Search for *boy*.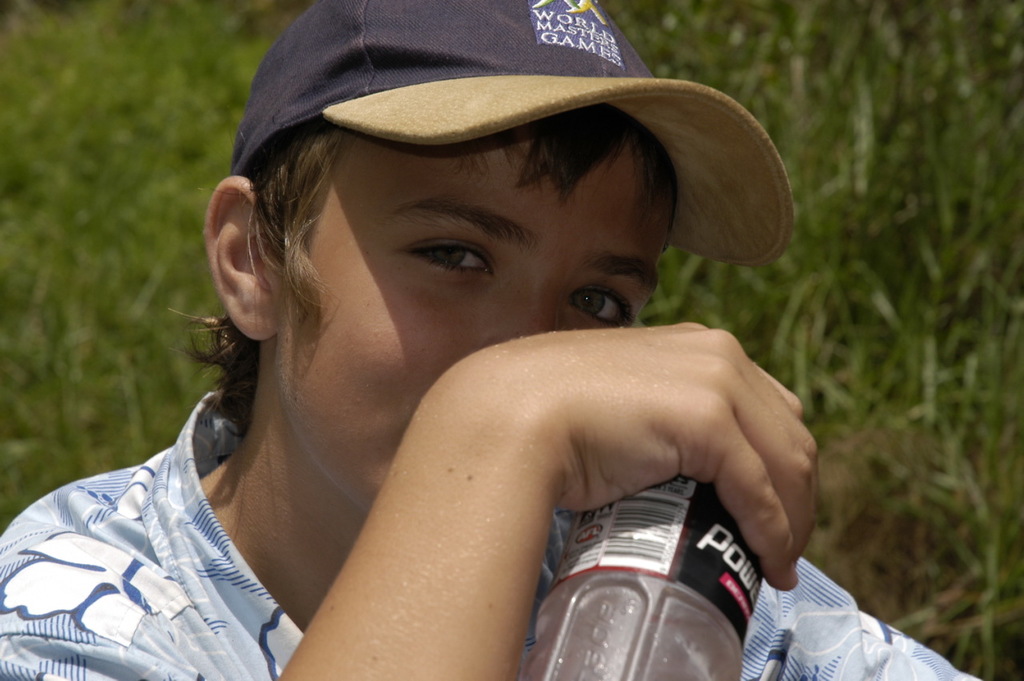
Found at (0,0,1005,680).
